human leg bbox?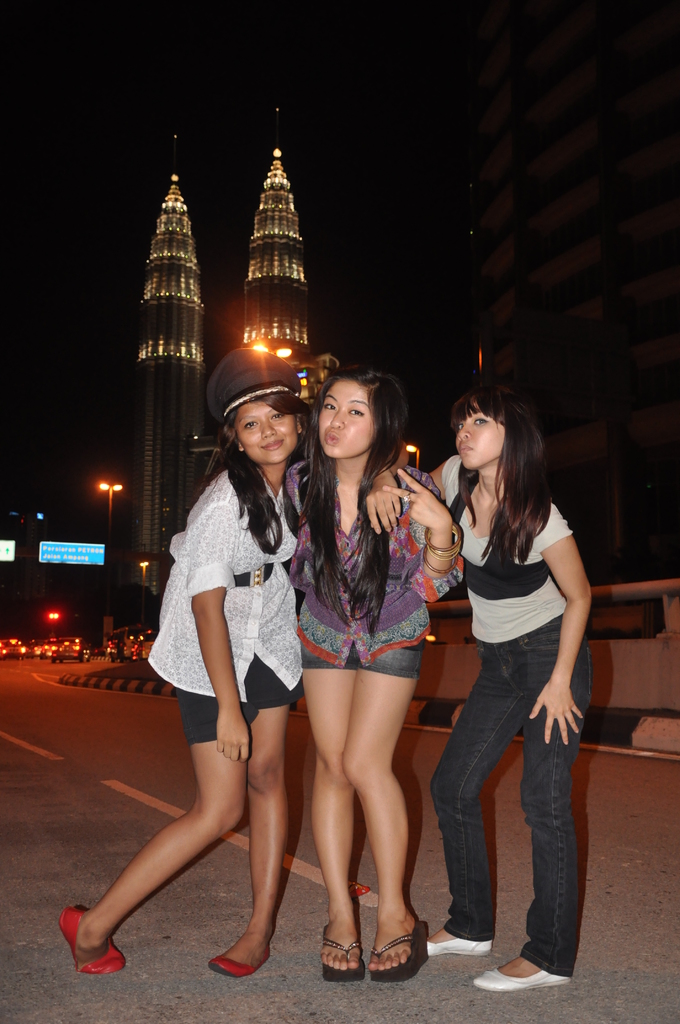
[287, 634, 359, 980]
